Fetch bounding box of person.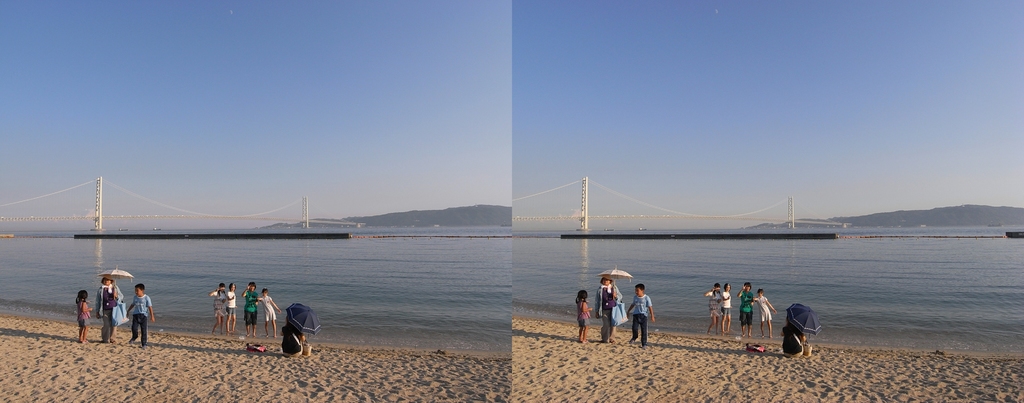
Bbox: (734, 279, 756, 336).
